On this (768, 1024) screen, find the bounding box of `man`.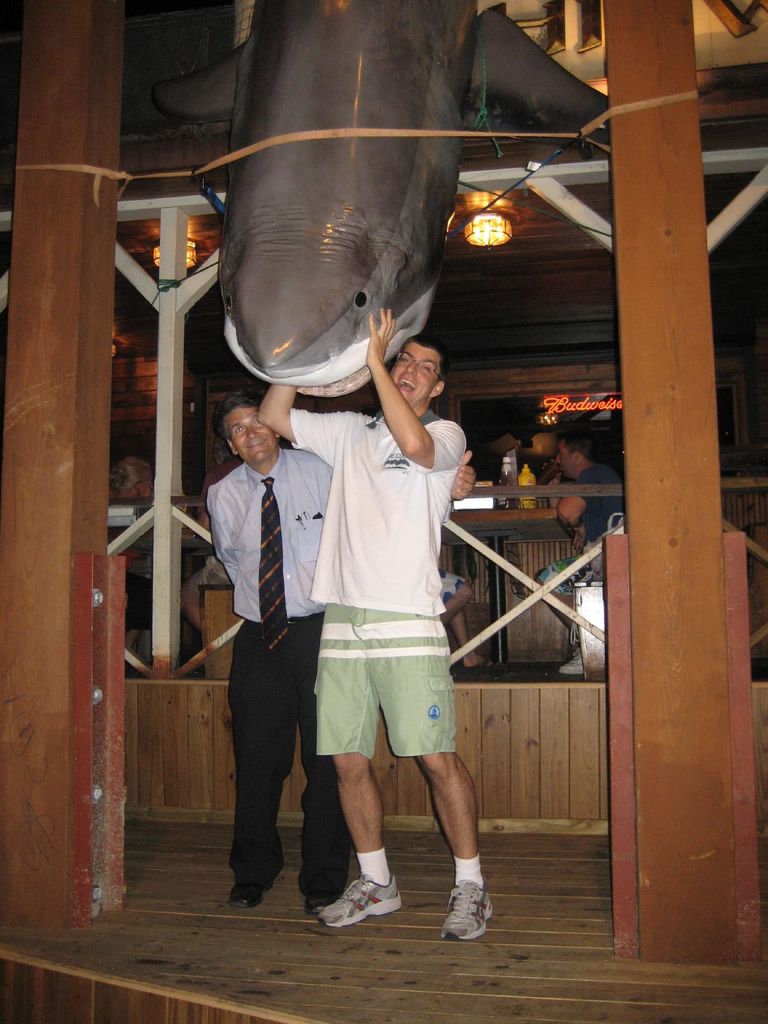
Bounding box: bbox=[180, 456, 247, 676].
